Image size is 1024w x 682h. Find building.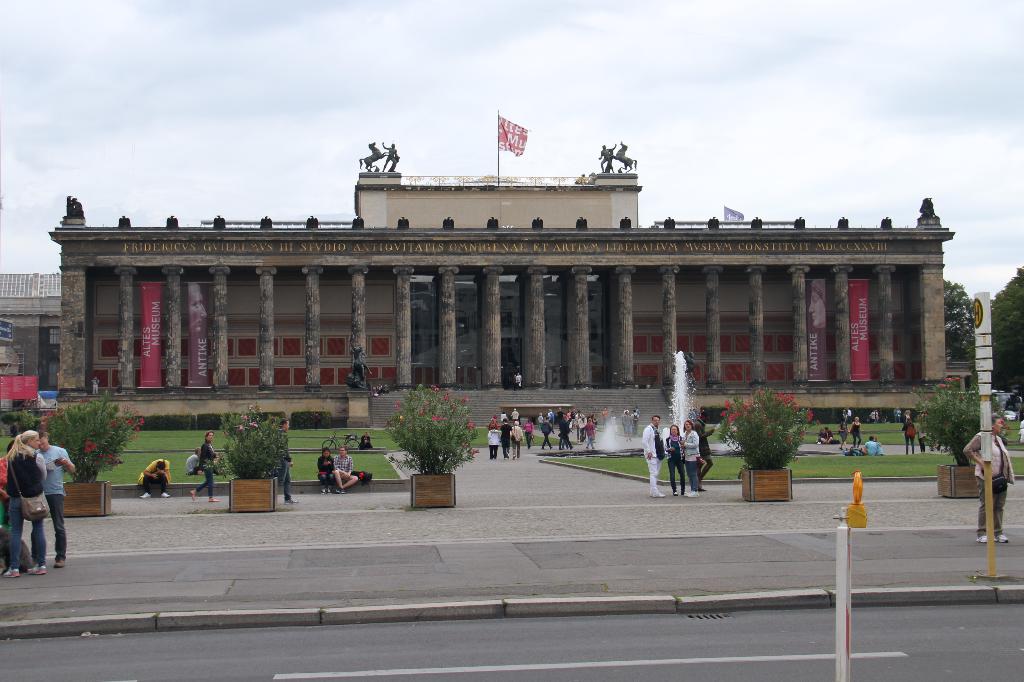
[0,261,67,390].
